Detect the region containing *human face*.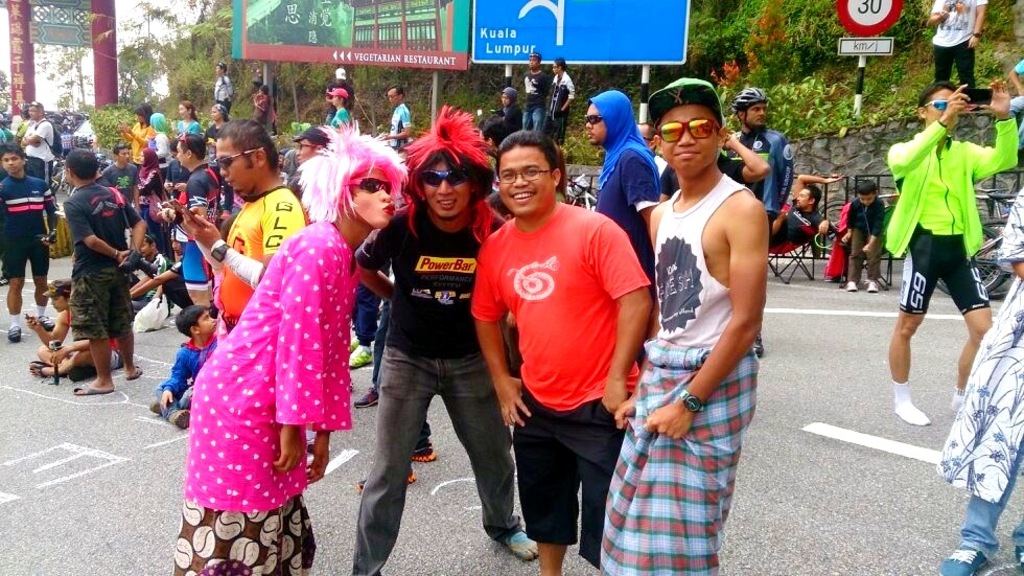
926/90/961/133.
